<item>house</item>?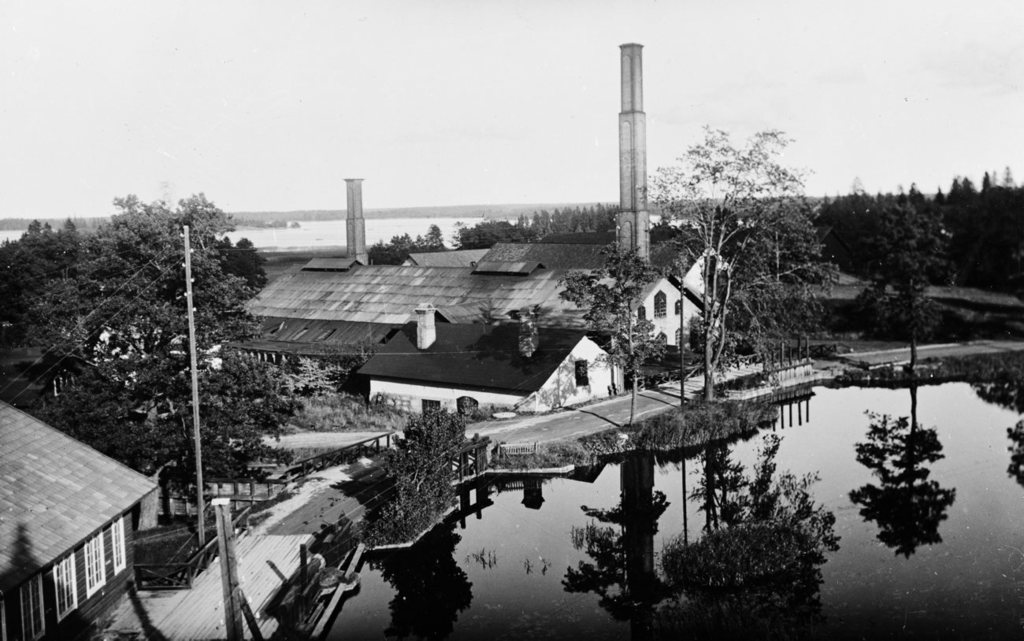
[x1=0, y1=401, x2=169, y2=639]
